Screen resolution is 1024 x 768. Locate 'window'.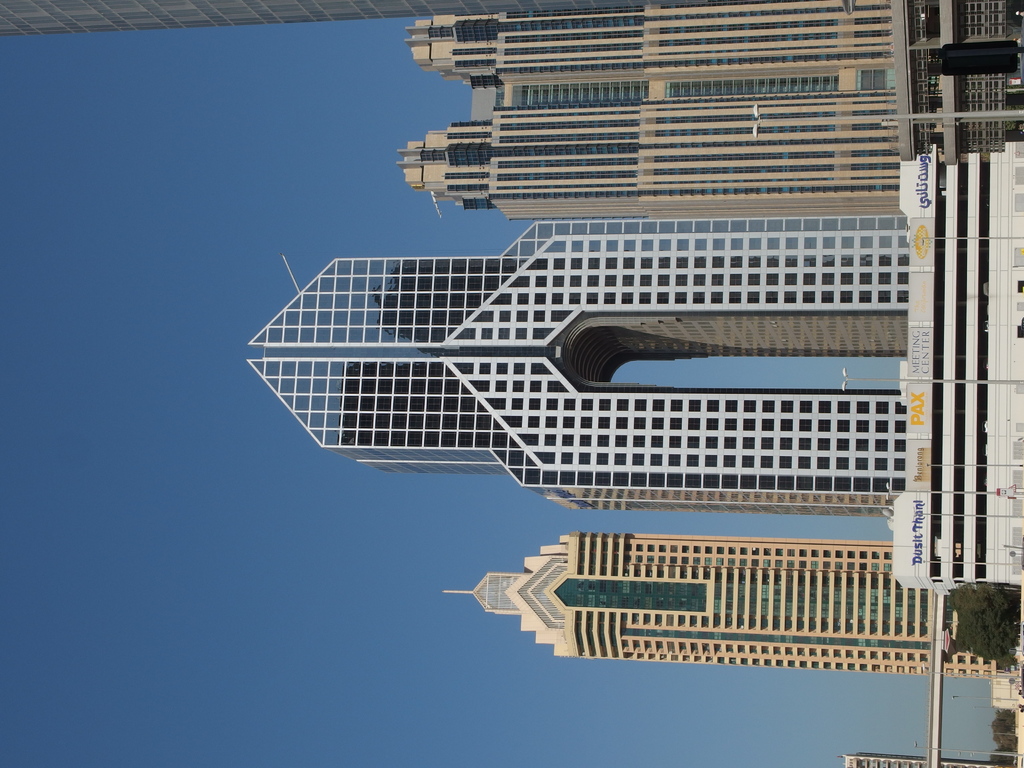
BBox(688, 417, 698, 429).
